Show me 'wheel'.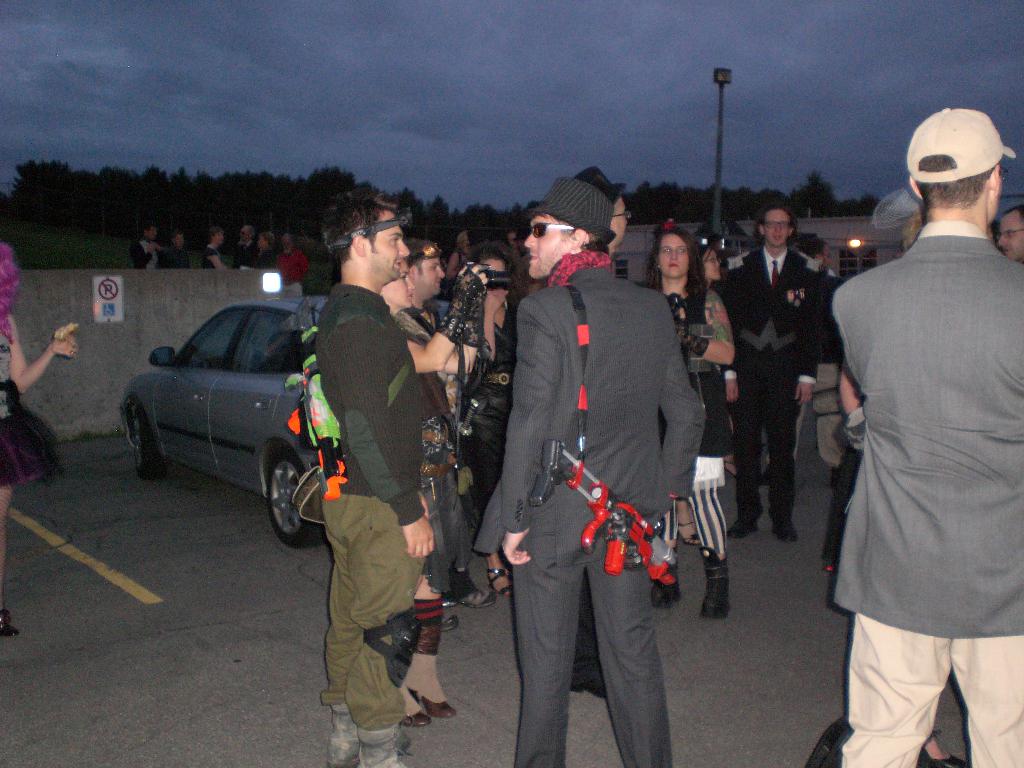
'wheel' is here: box(132, 407, 163, 479).
